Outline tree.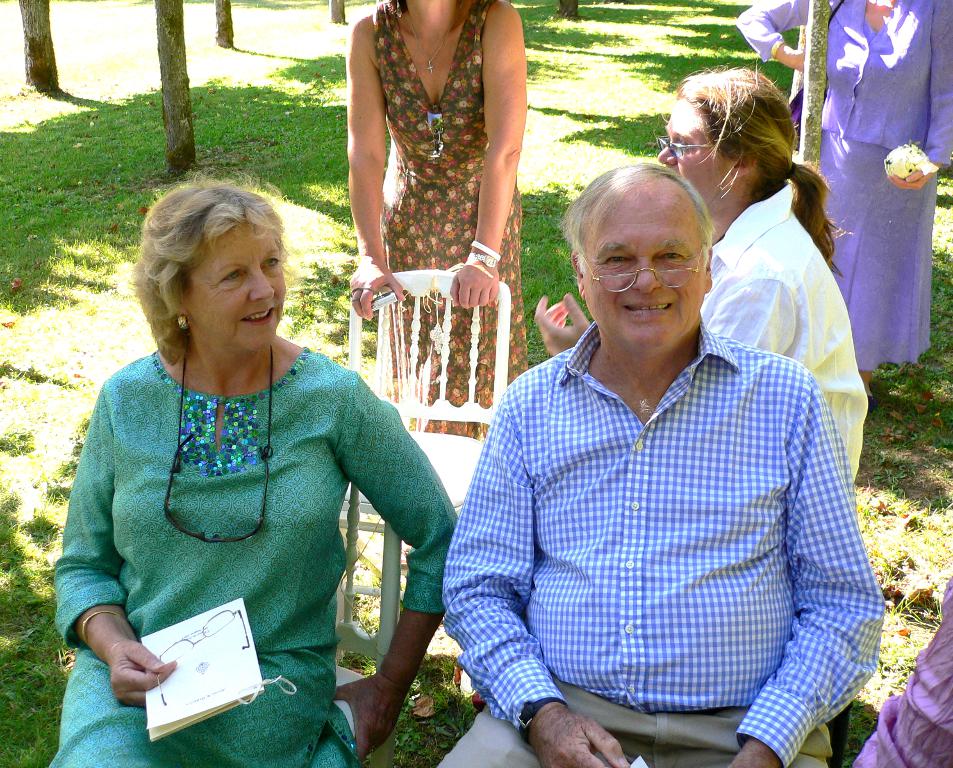
Outline: (left=201, top=0, right=238, bottom=47).
